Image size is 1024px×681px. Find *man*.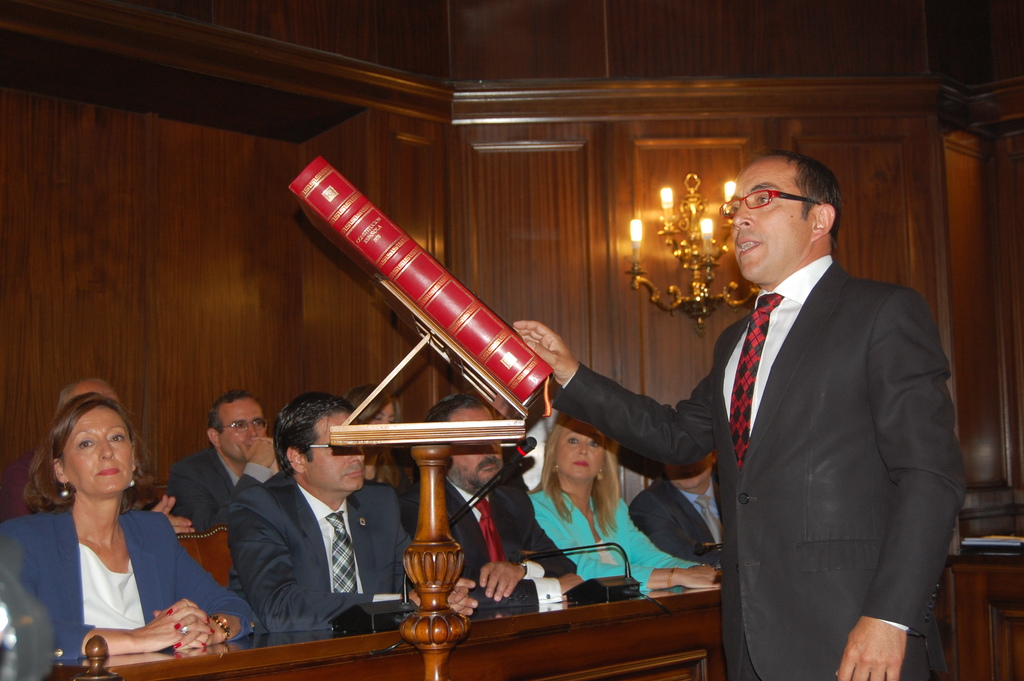
{"left": 396, "top": 388, "right": 592, "bottom": 607}.
